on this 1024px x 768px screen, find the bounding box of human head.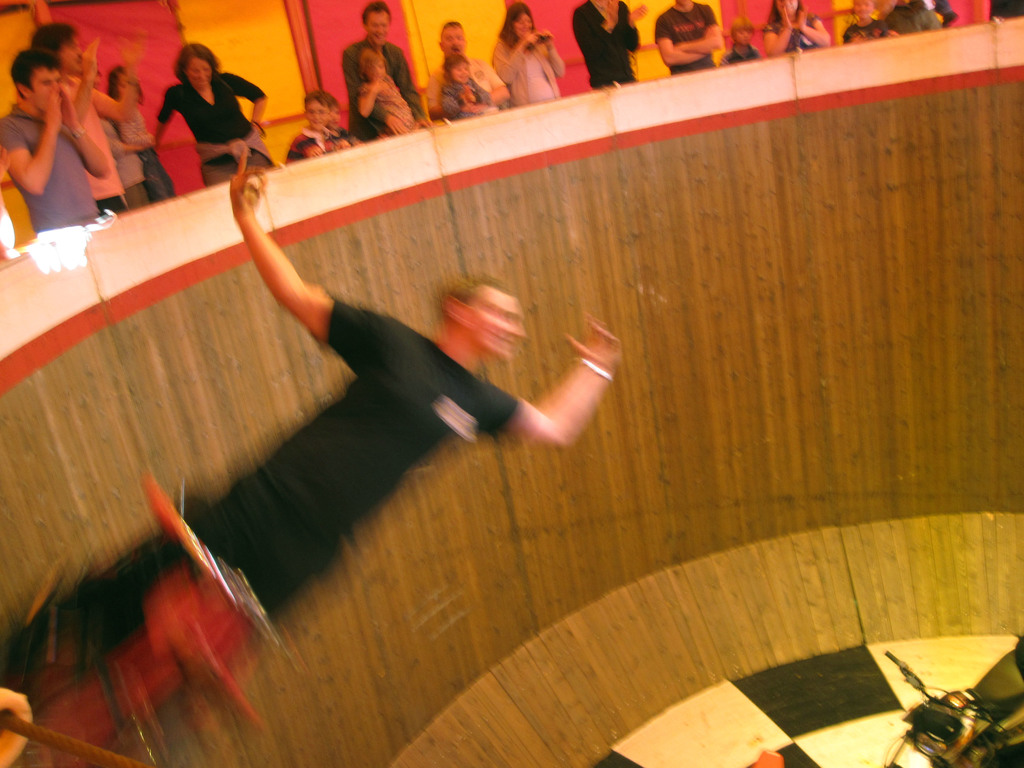
Bounding box: box(8, 49, 63, 109).
